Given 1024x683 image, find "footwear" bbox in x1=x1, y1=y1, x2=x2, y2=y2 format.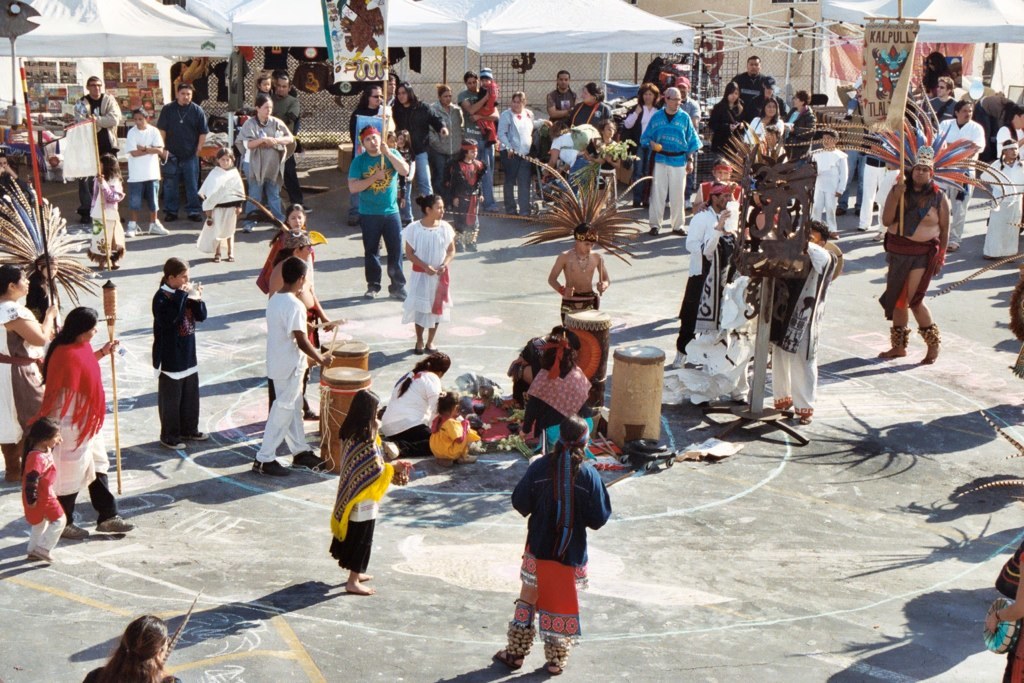
x1=249, y1=456, x2=289, y2=480.
